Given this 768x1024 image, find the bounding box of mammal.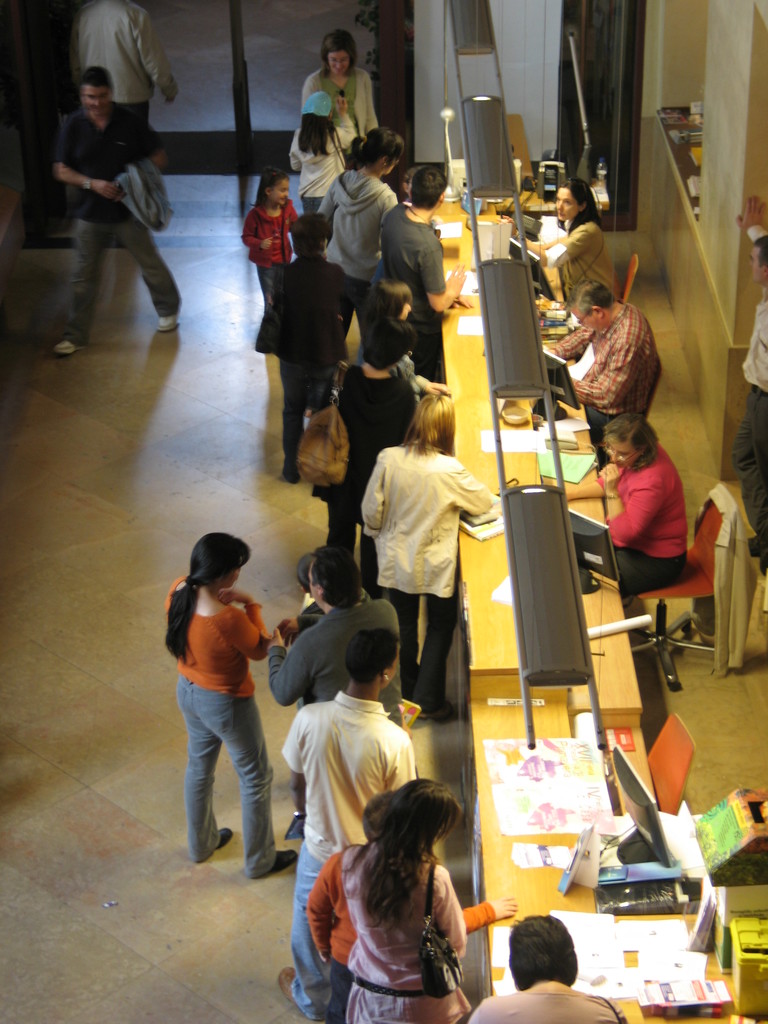
region(468, 909, 625, 1023).
